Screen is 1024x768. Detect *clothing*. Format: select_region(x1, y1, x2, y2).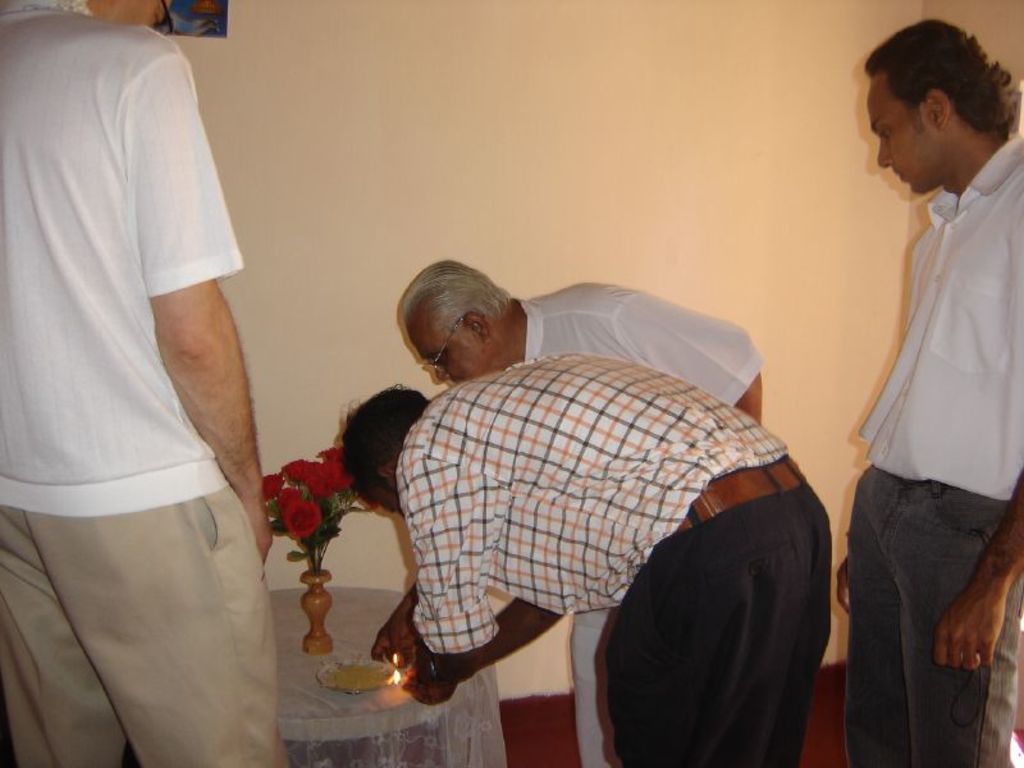
select_region(516, 283, 763, 767).
